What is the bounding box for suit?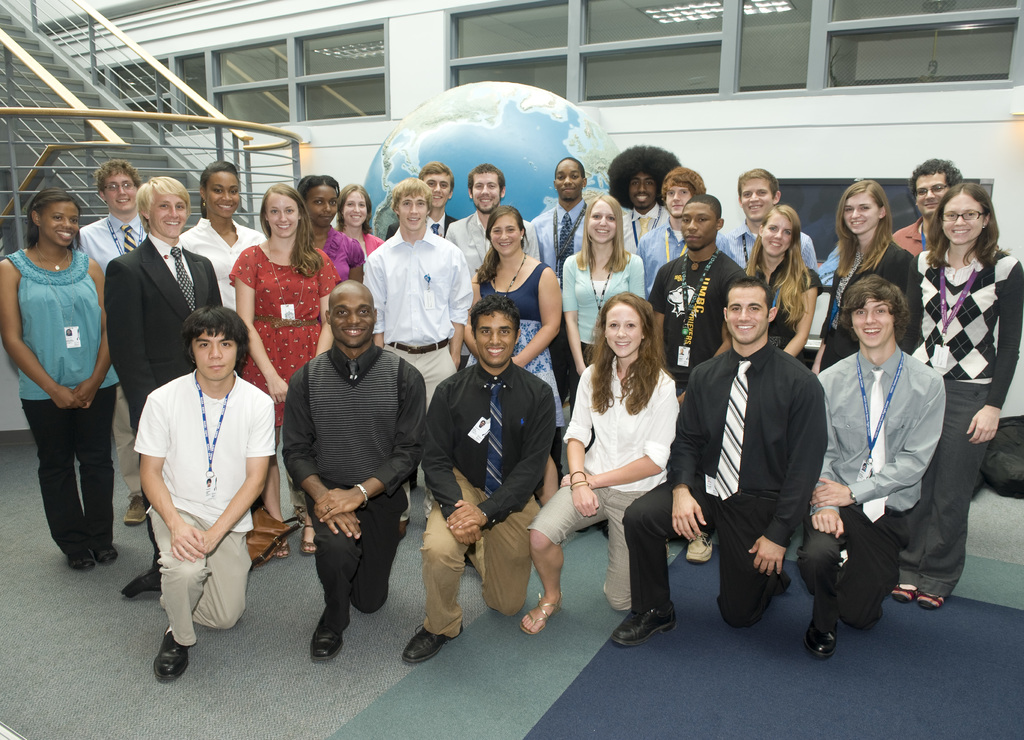
crop(102, 235, 222, 552).
